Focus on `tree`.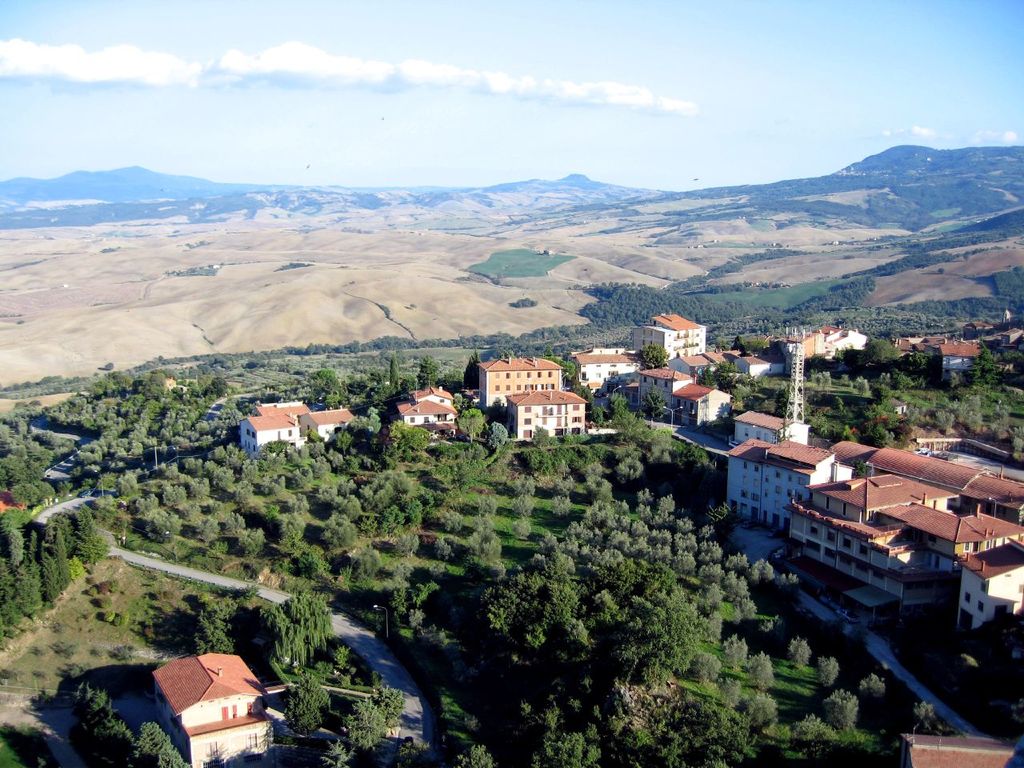
Focused at box=[326, 430, 376, 498].
